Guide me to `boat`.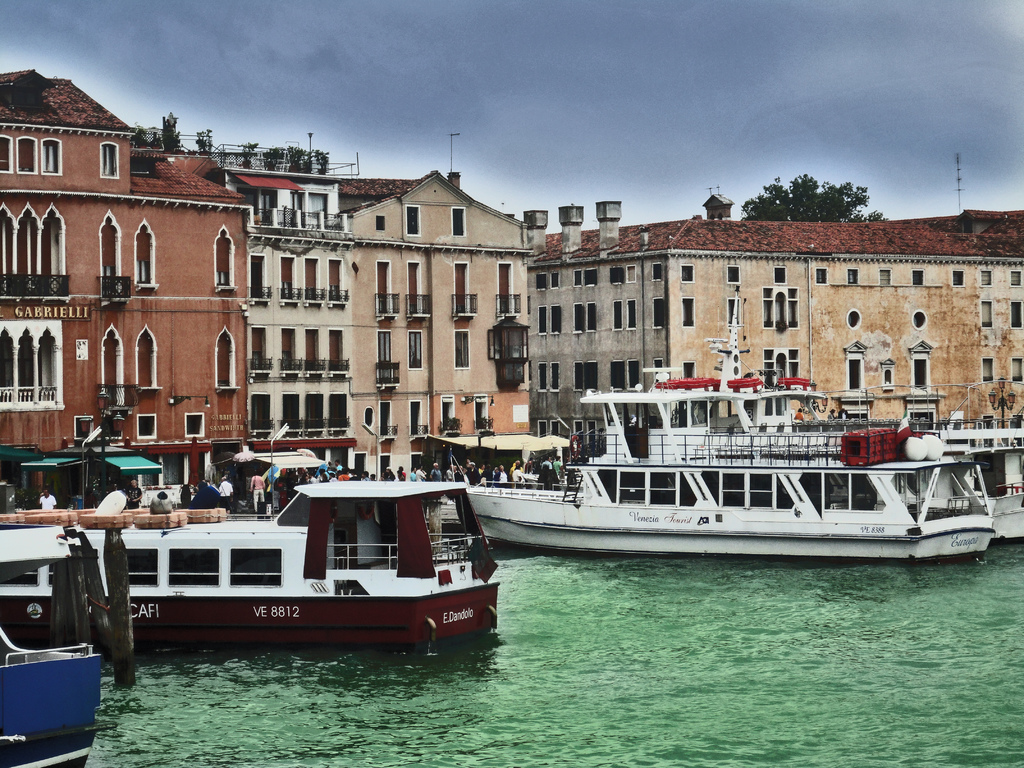
Guidance: 0,476,498,654.
